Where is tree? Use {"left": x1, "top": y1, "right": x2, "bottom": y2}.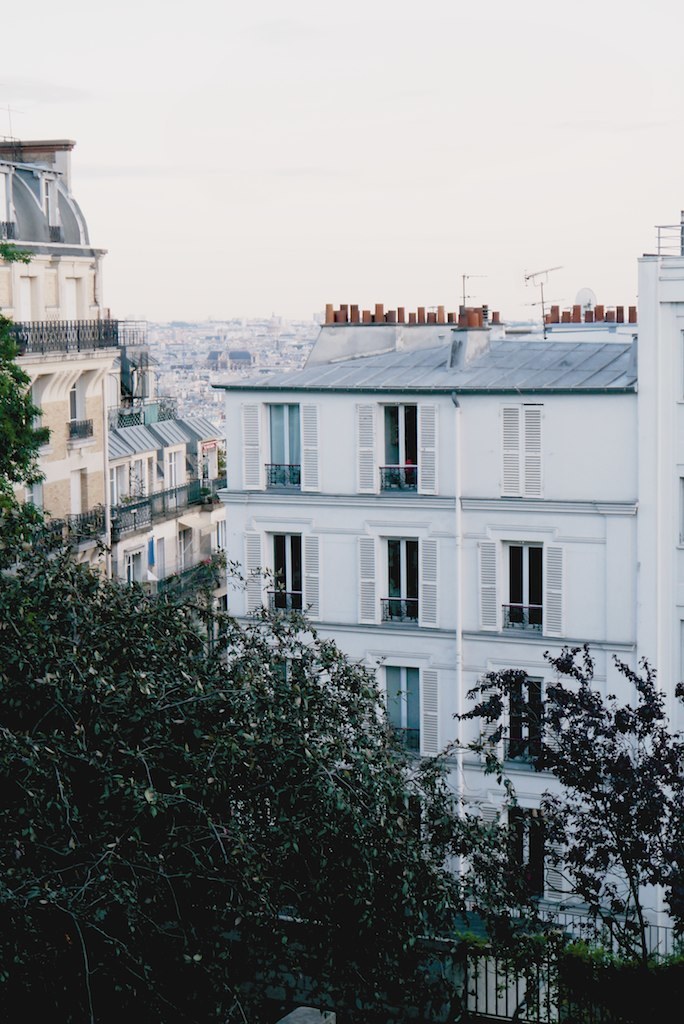
{"left": 0, "top": 239, "right": 482, "bottom": 1023}.
